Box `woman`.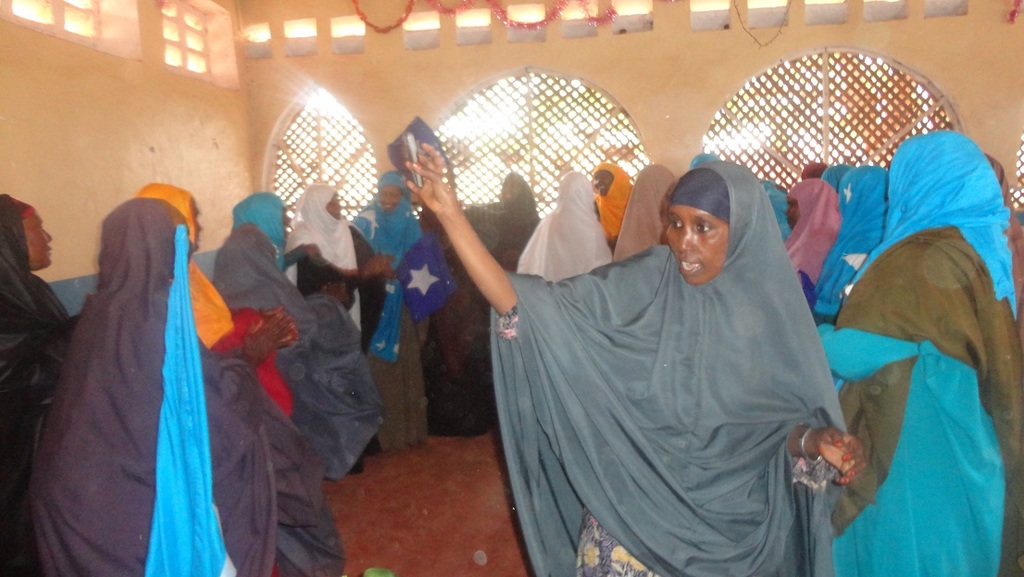
bbox=(393, 162, 862, 576).
